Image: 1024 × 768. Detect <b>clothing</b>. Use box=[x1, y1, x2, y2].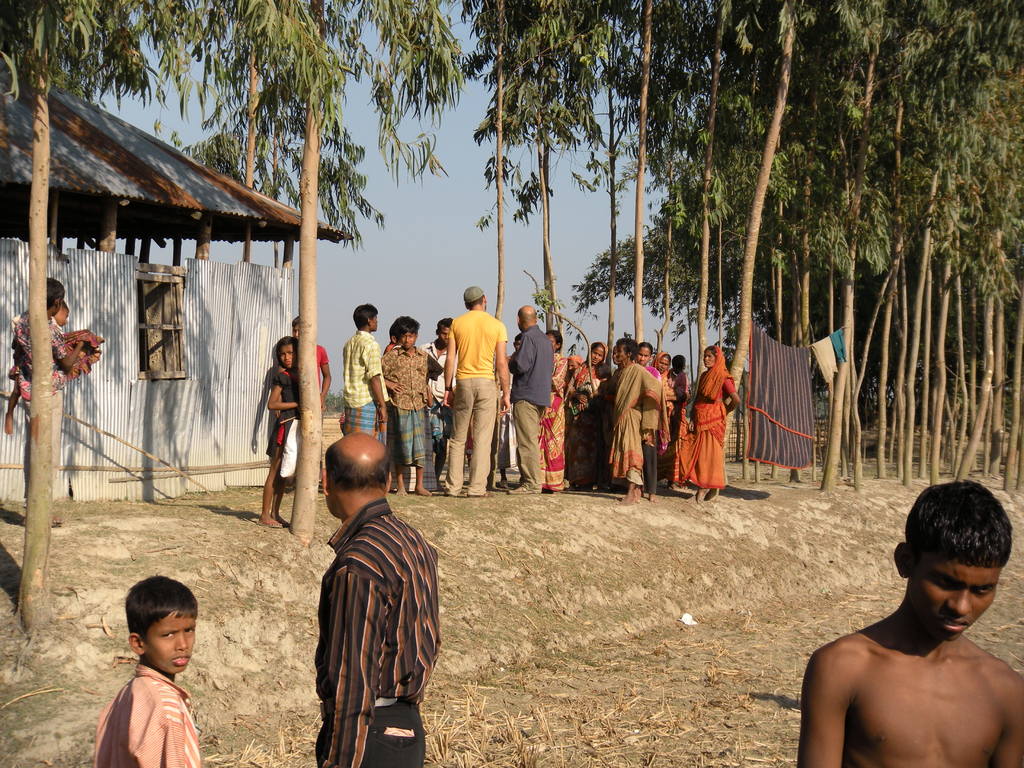
box=[342, 330, 386, 406].
